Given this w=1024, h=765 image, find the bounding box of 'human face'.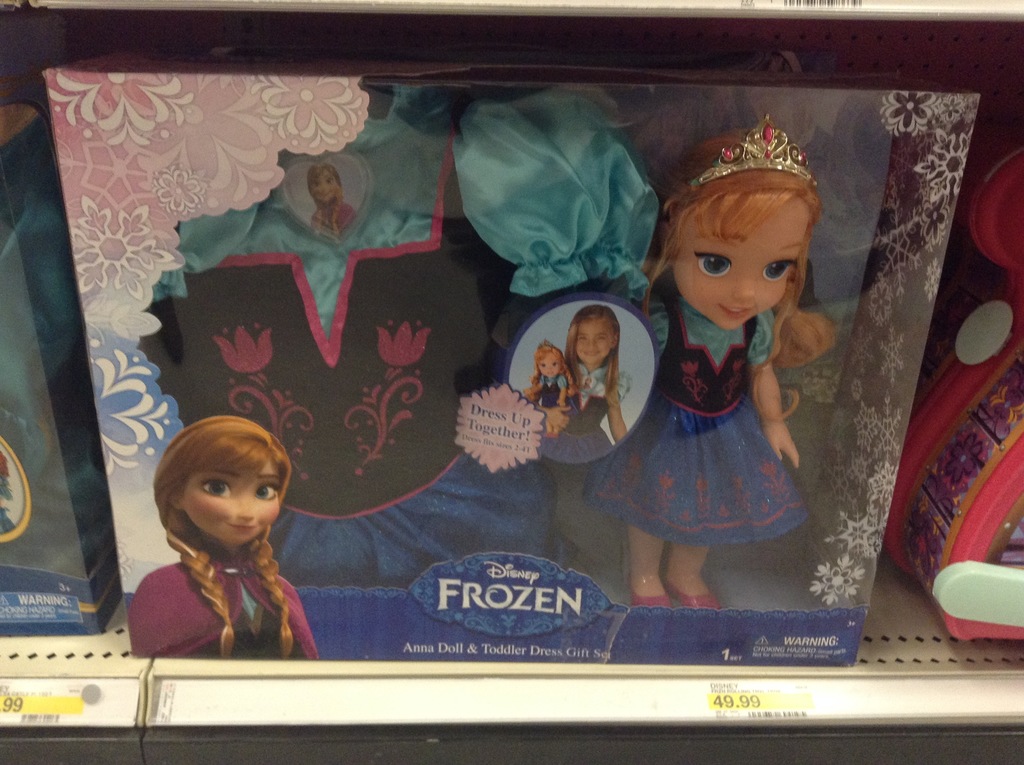
(573, 321, 607, 360).
